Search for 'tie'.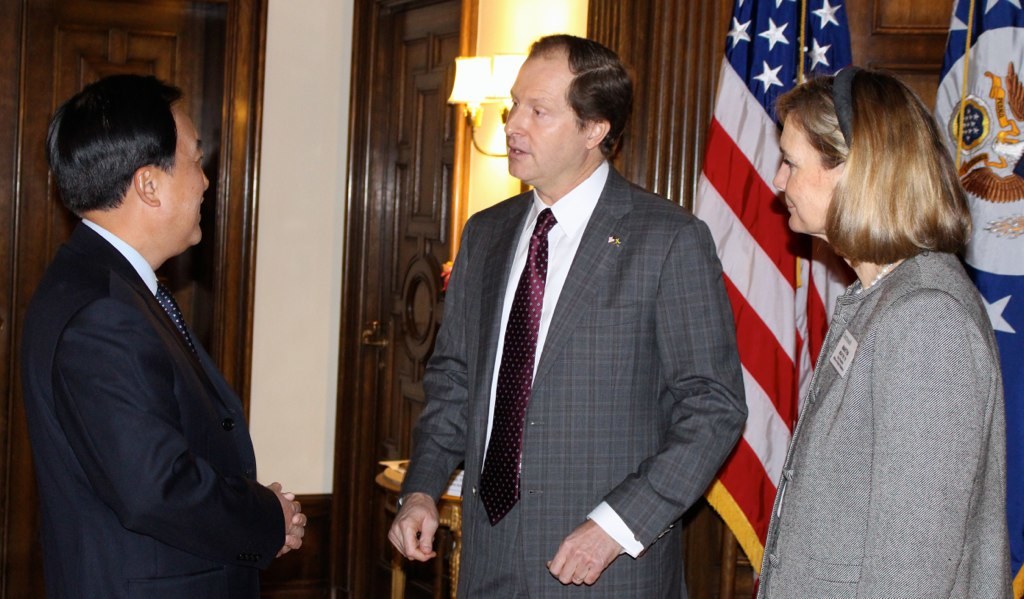
Found at (157,280,201,362).
